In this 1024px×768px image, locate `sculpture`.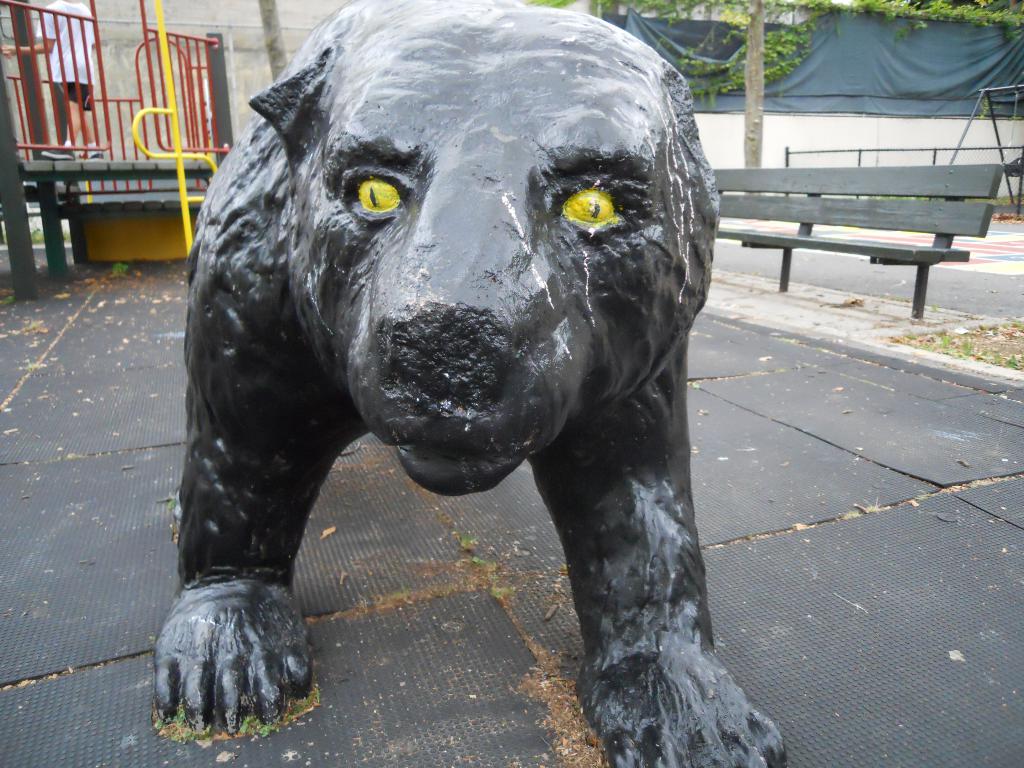
Bounding box: rect(147, 4, 802, 746).
